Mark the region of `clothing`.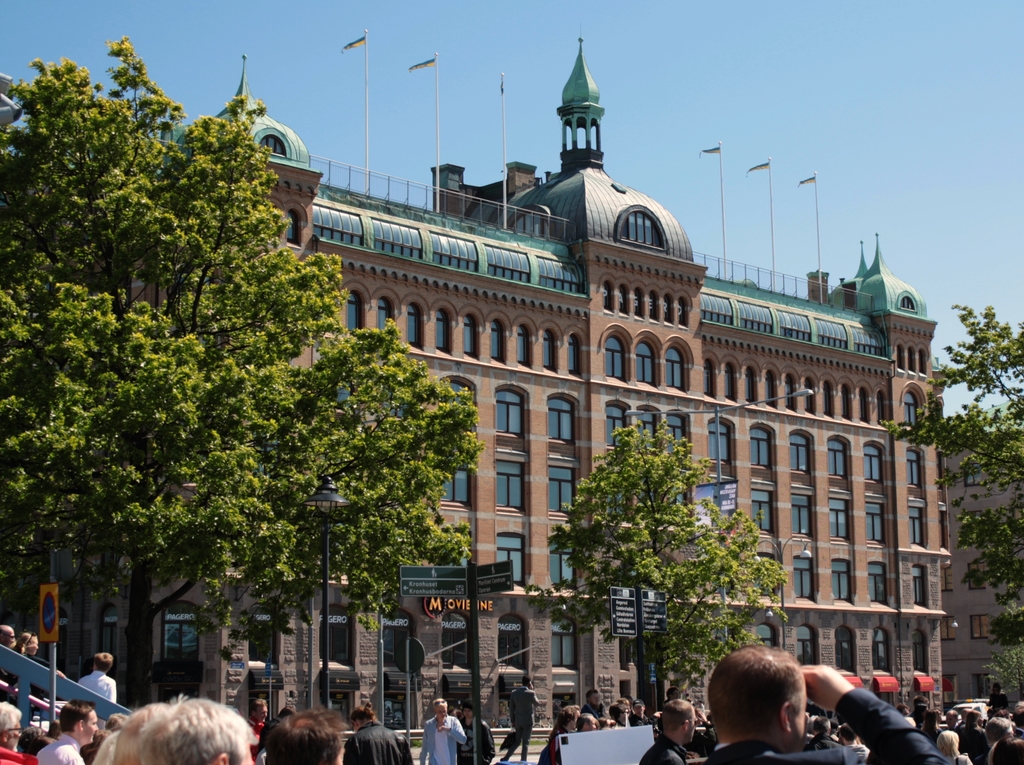
Region: {"x1": 0, "y1": 748, "x2": 38, "y2": 764}.
